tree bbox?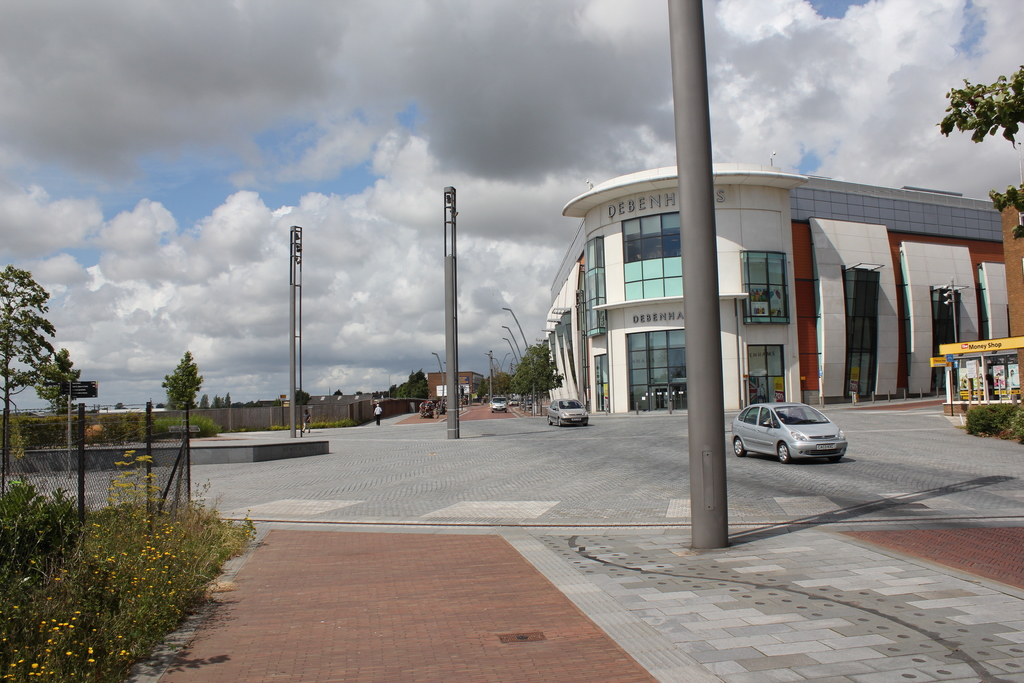
934,66,1023,244
